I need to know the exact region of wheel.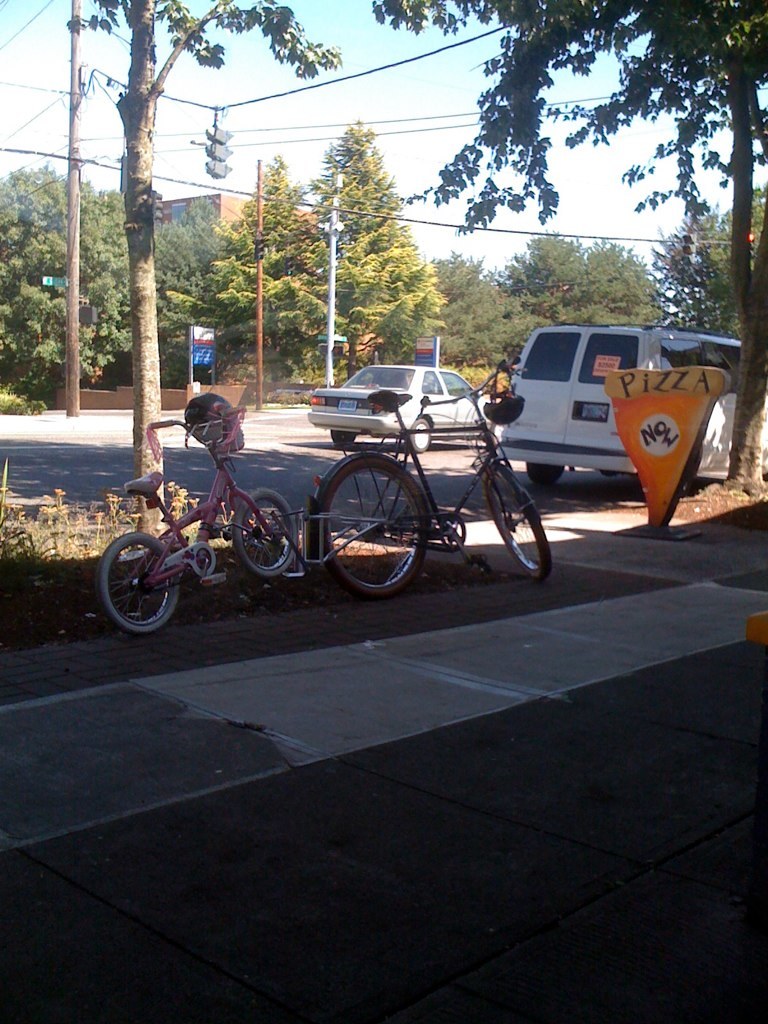
Region: {"x1": 231, "y1": 491, "x2": 301, "y2": 588}.
